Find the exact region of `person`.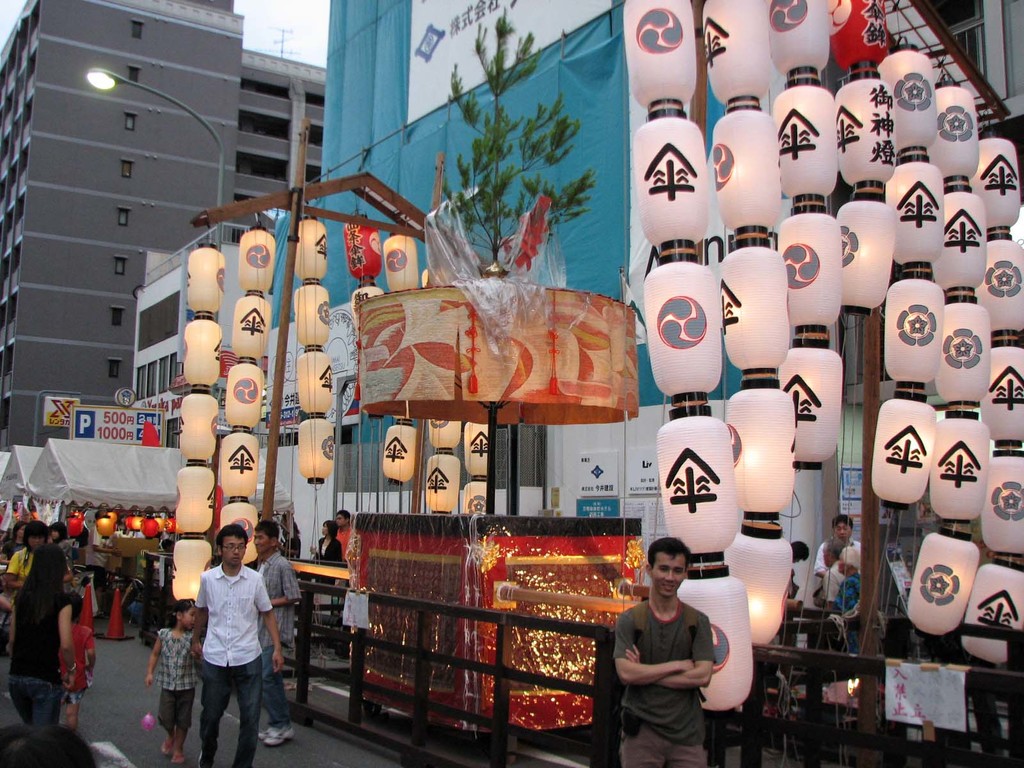
Exact region: box=[254, 523, 305, 753].
